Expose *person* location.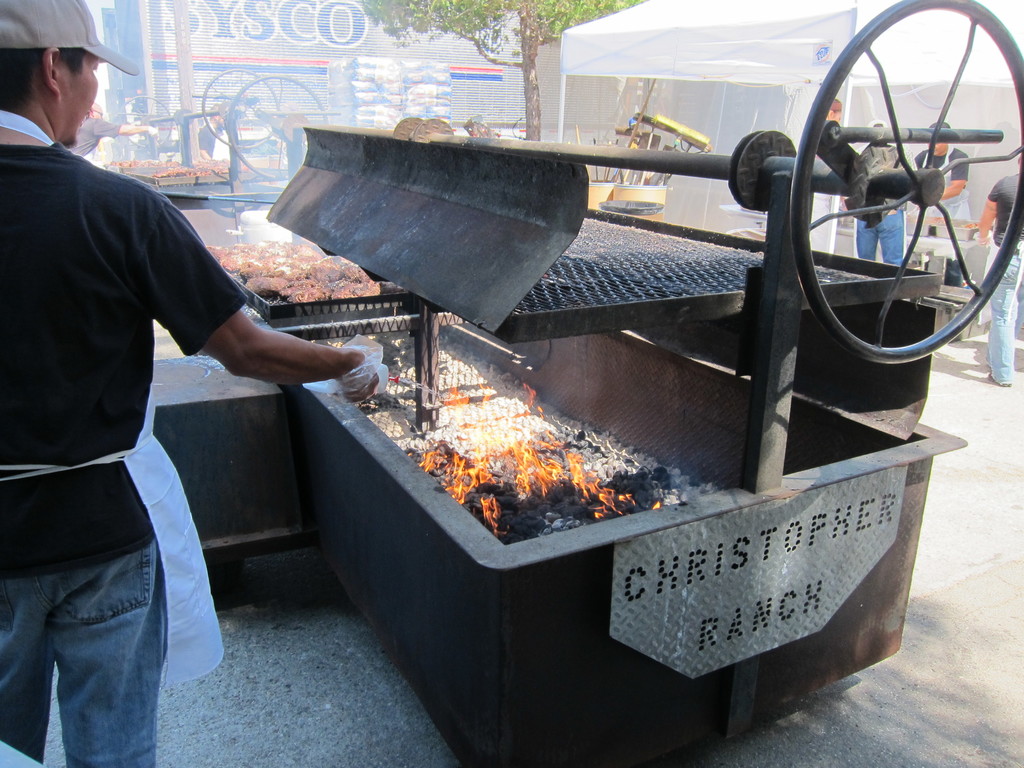
Exposed at region(850, 121, 904, 273).
